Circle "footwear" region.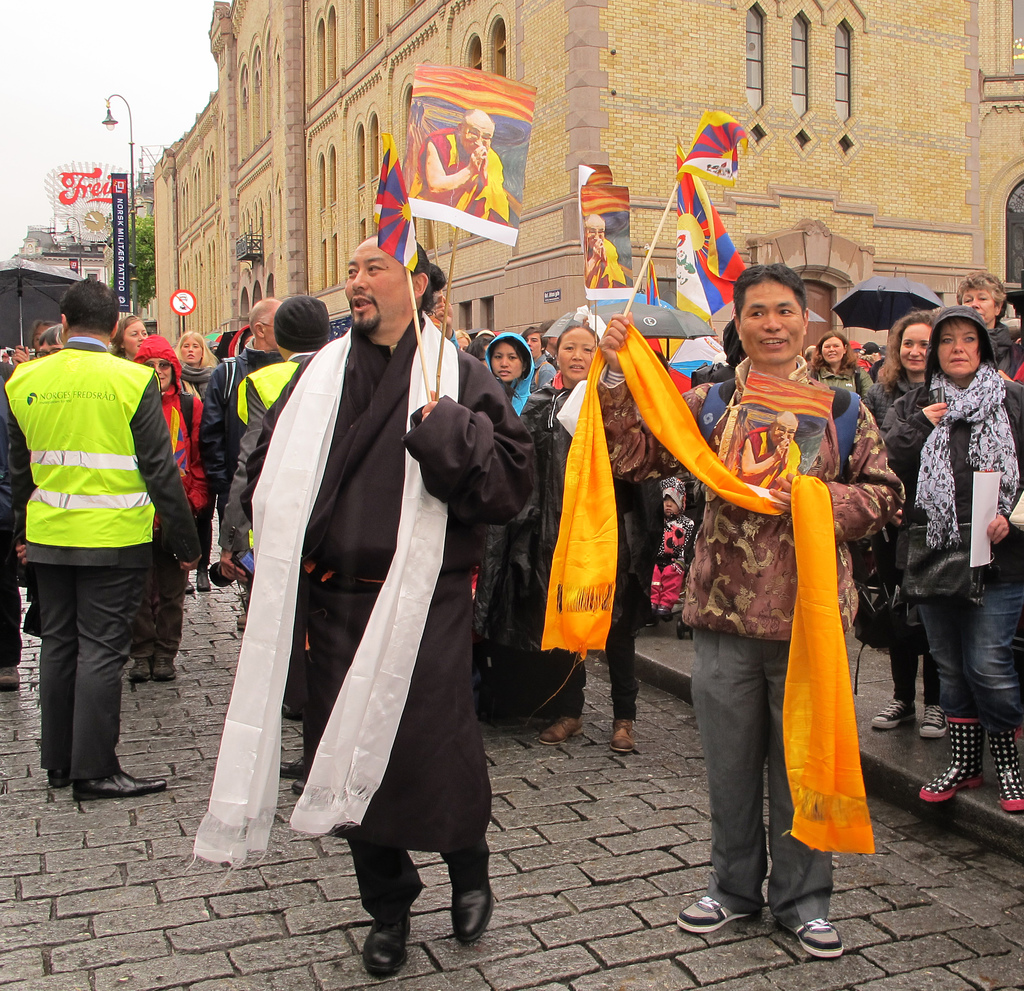
Region: detection(185, 576, 196, 593).
